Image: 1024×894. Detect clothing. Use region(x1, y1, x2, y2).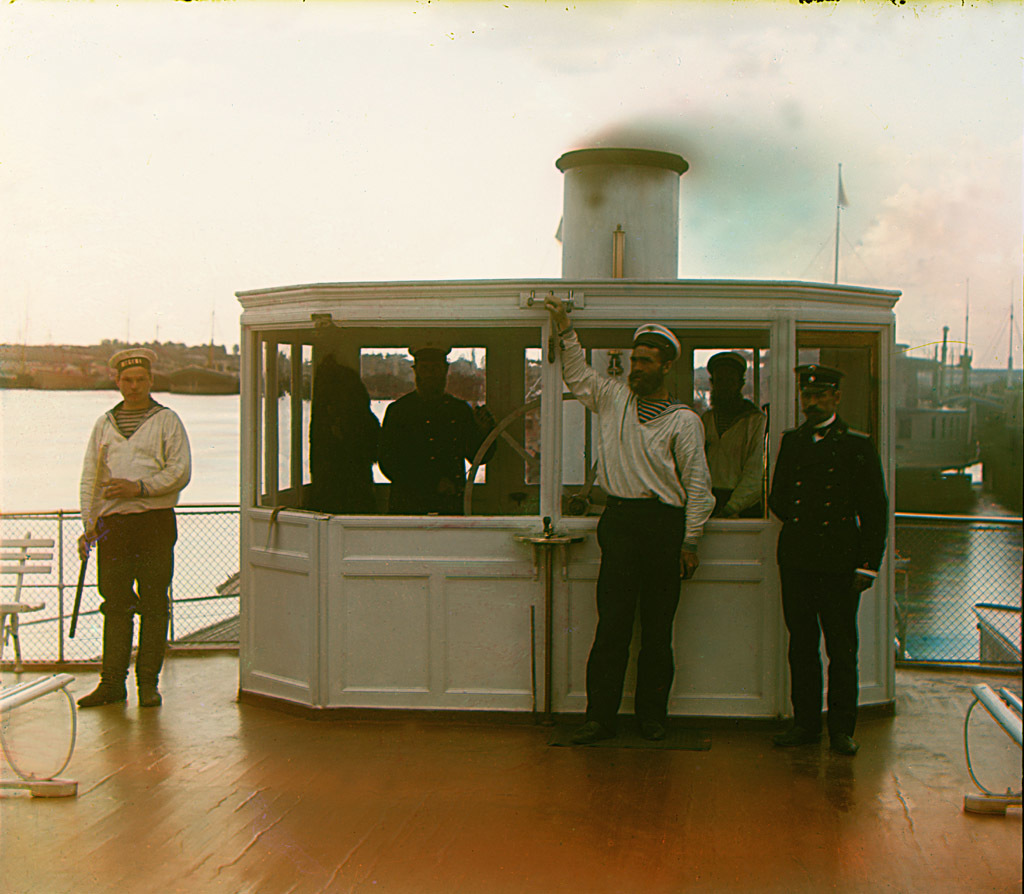
region(379, 380, 491, 512).
